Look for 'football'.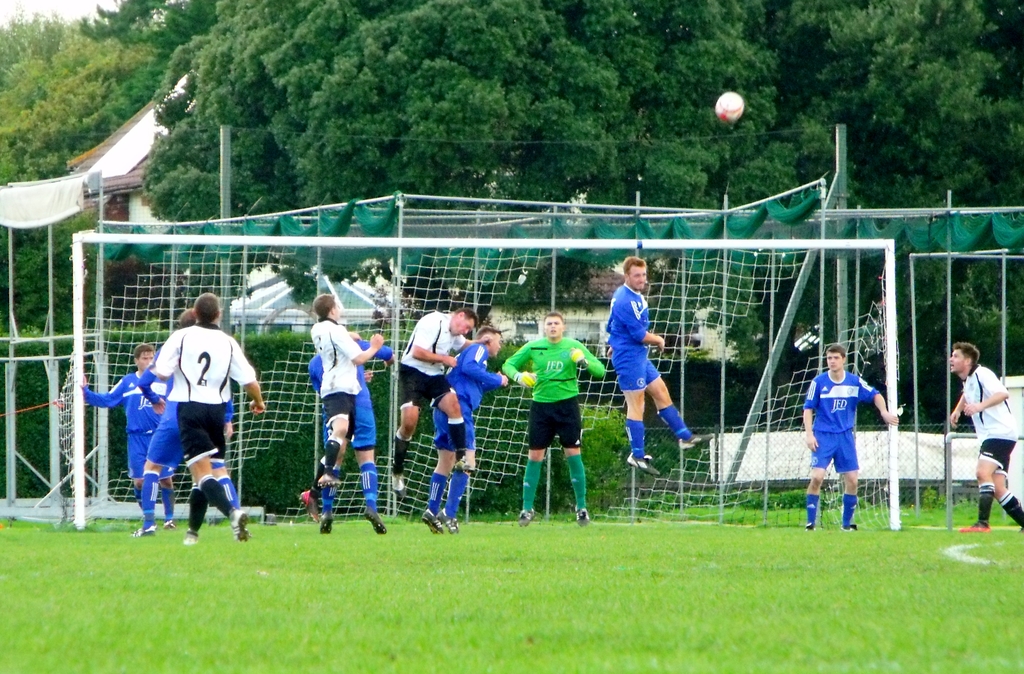
Found: region(716, 88, 746, 124).
